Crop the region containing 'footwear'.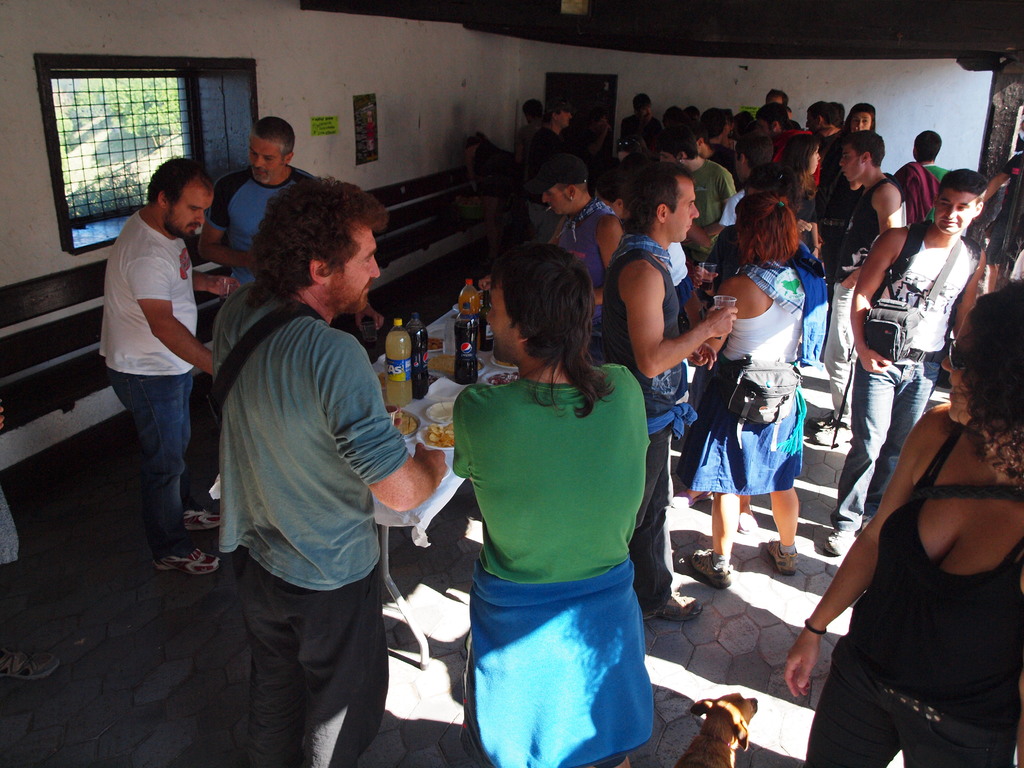
Crop region: Rect(811, 424, 864, 451).
